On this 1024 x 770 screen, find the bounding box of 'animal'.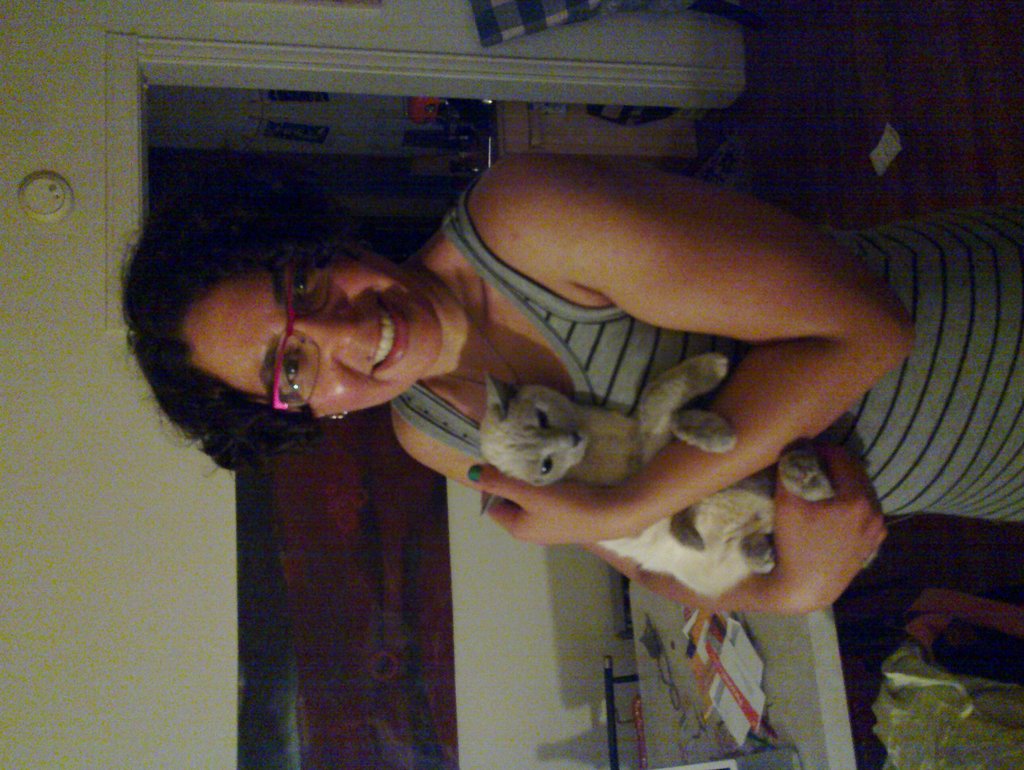
Bounding box: (476,352,877,600).
